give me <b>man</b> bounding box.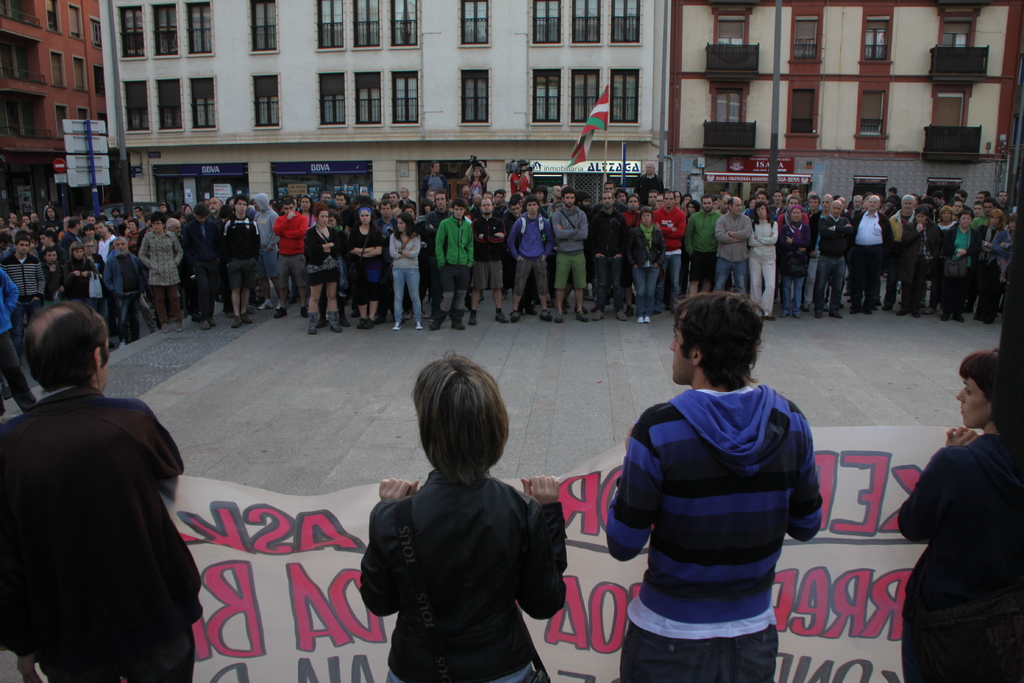
<bbox>883, 195, 913, 314</bbox>.
